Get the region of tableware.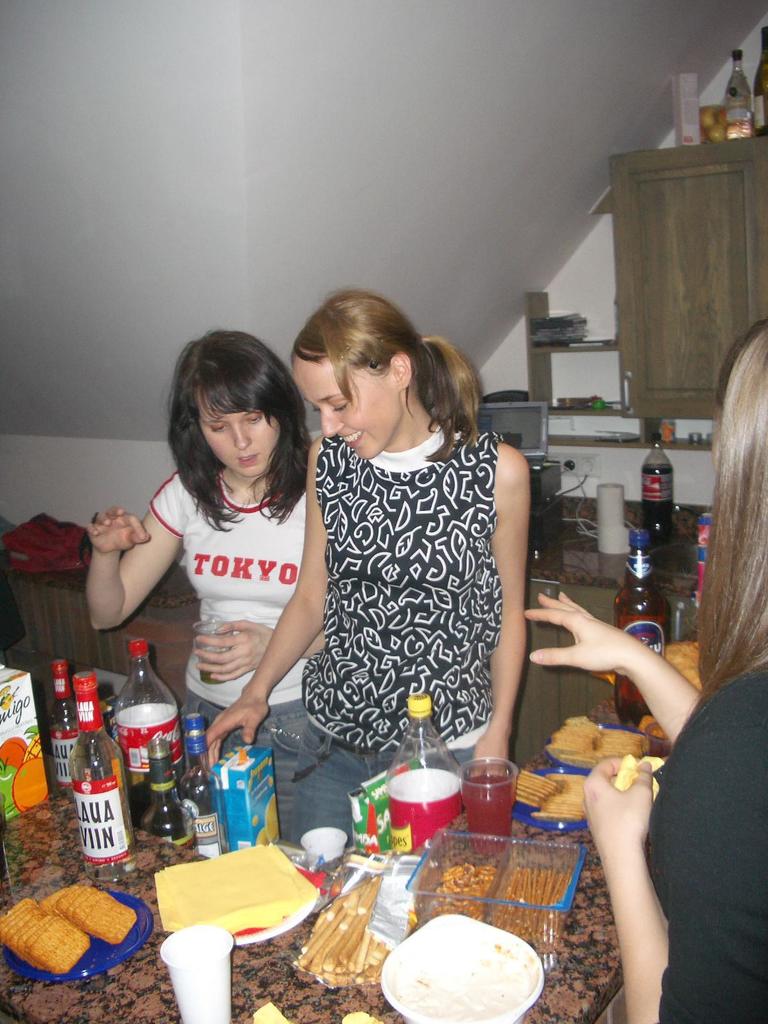
<box>515,767,591,828</box>.
